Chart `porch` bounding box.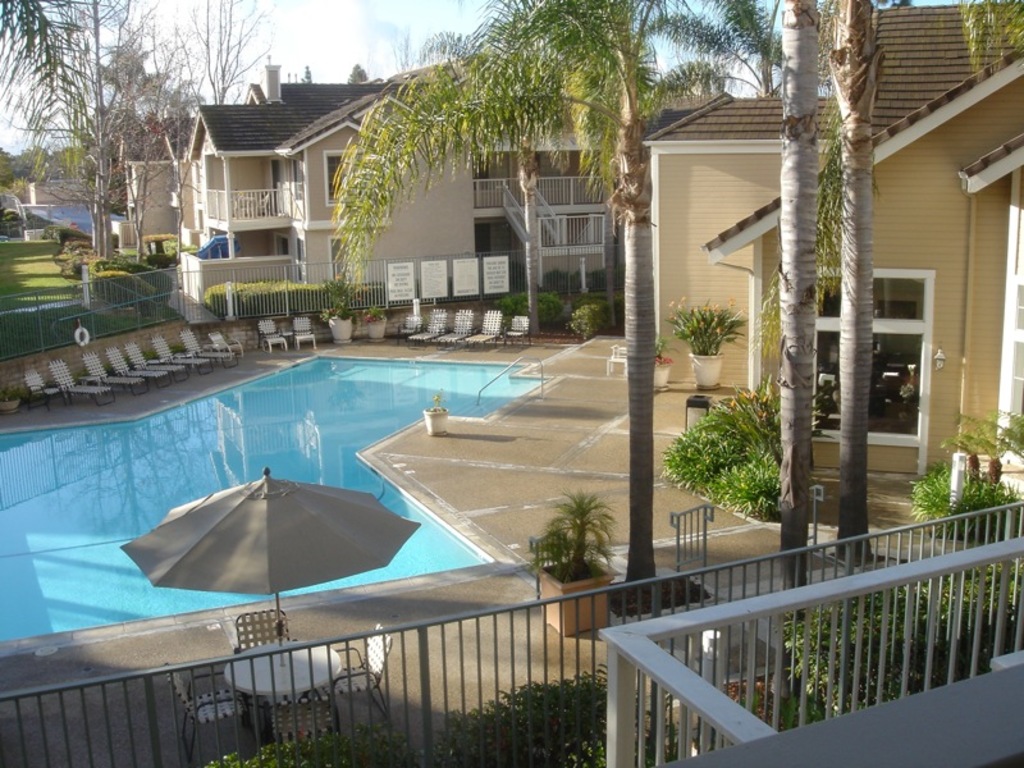
Charted: crop(168, 243, 289, 319).
